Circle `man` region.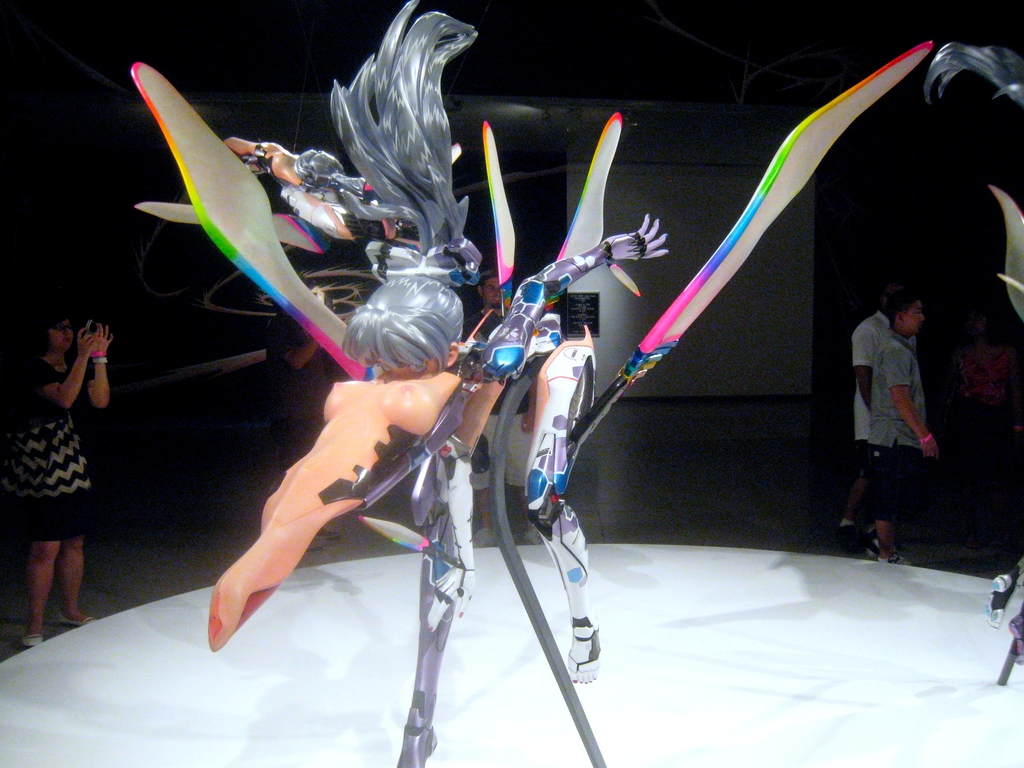
Region: detection(833, 283, 922, 543).
